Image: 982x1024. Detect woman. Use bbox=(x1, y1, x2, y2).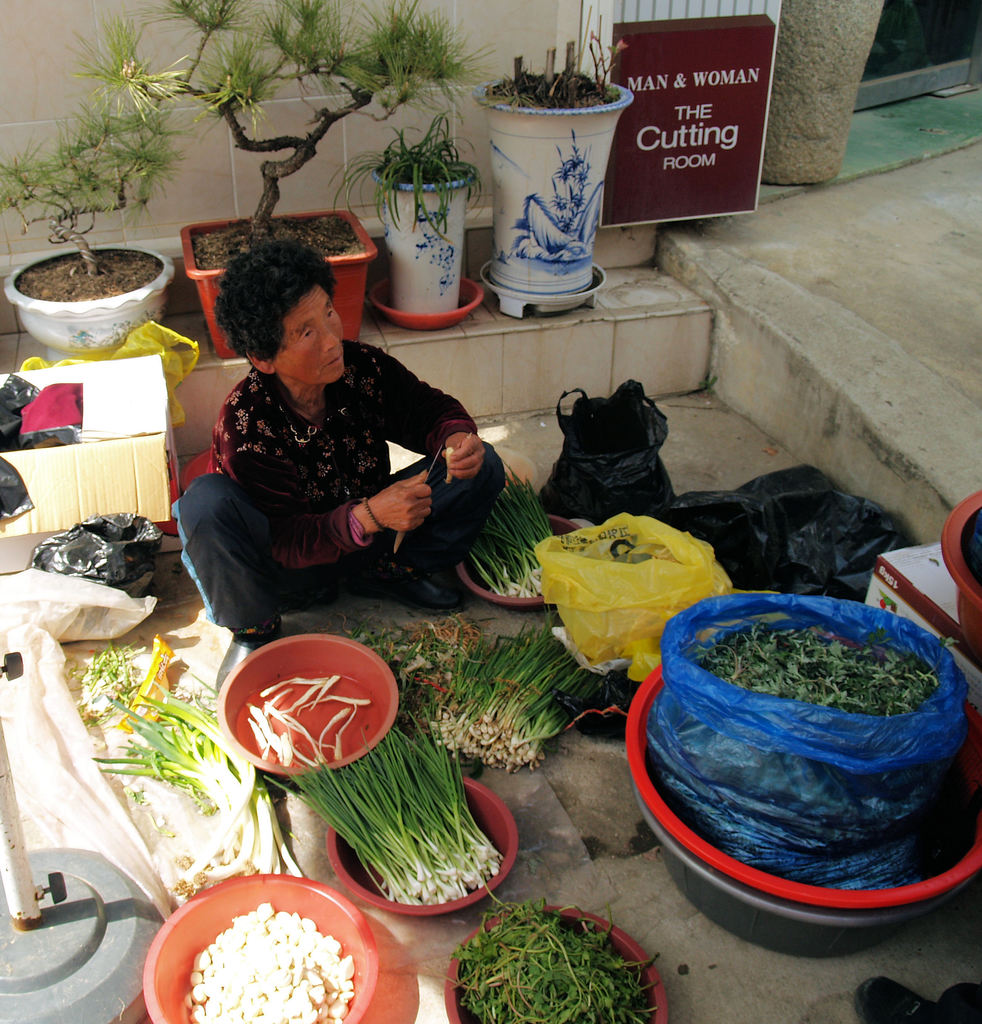
bbox=(163, 234, 506, 638).
